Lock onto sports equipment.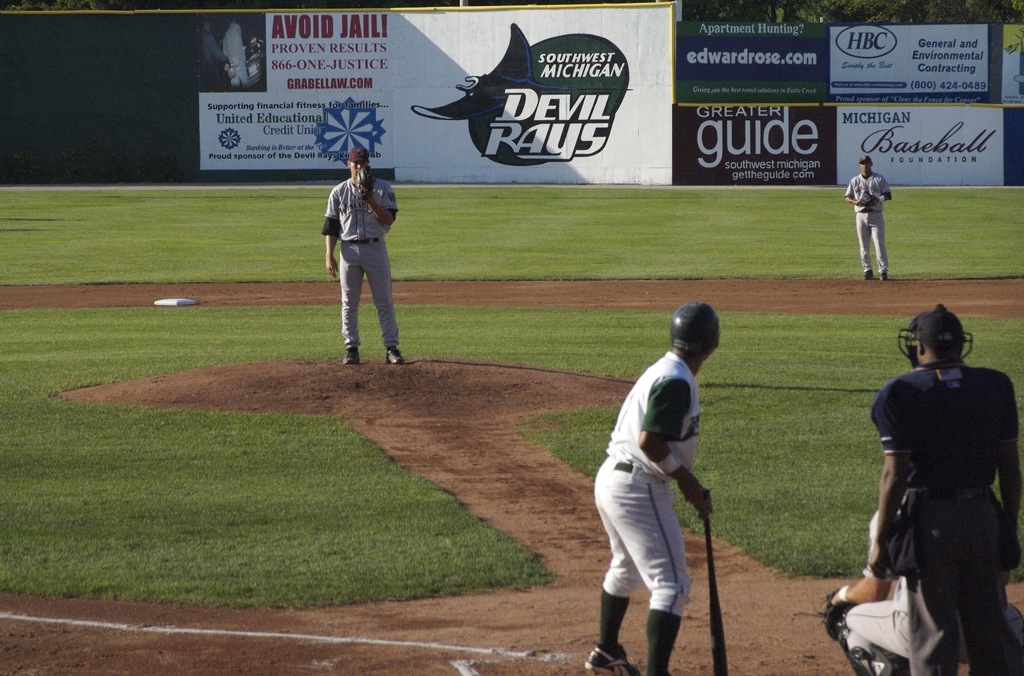
Locked: [344, 348, 361, 368].
